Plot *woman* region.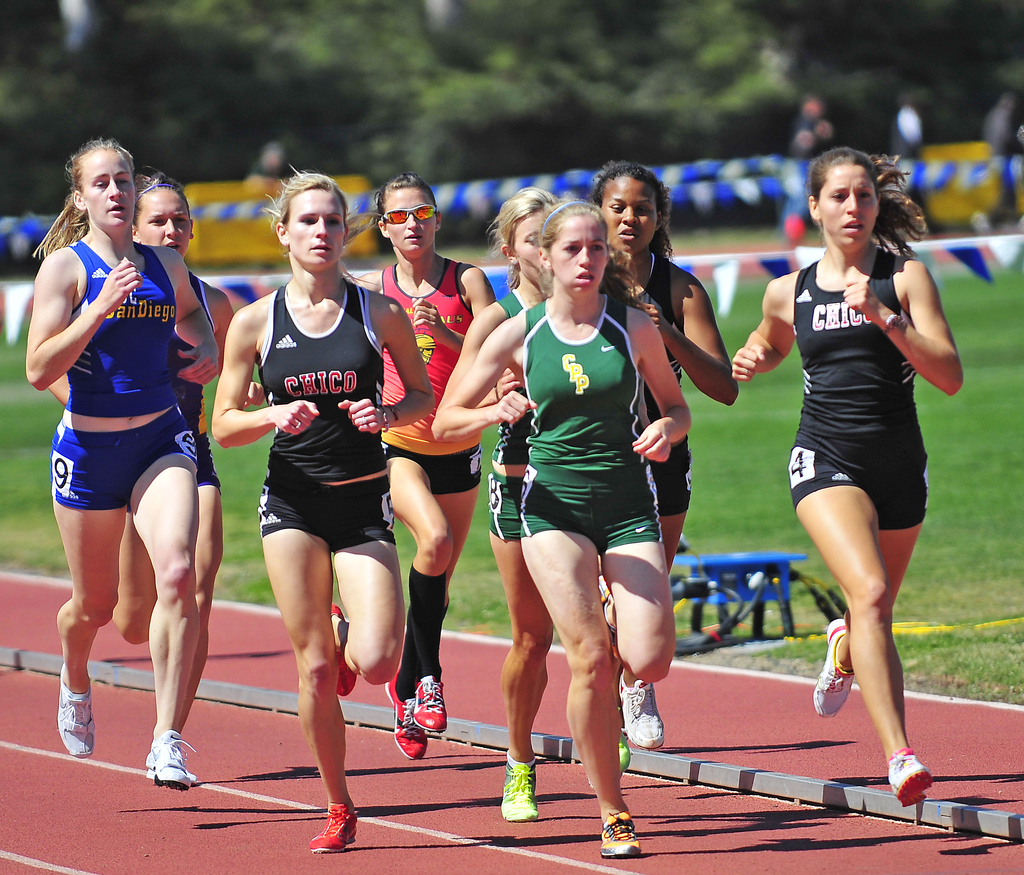
Plotted at 109,168,244,771.
